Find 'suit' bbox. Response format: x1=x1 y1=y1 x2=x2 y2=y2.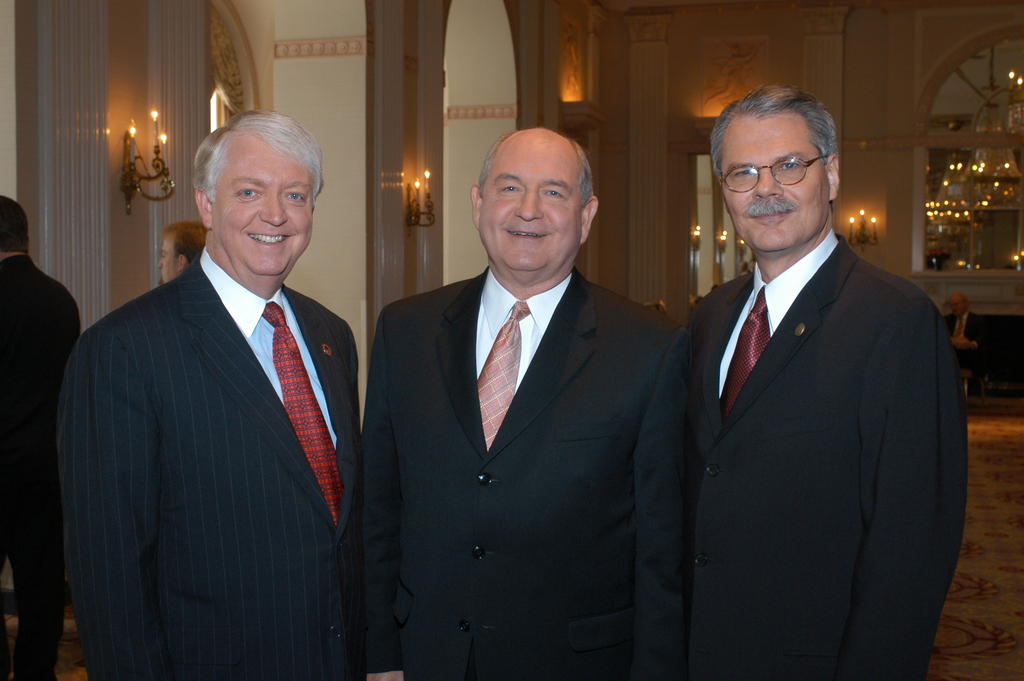
x1=74 y1=142 x2=388 y2=680.
